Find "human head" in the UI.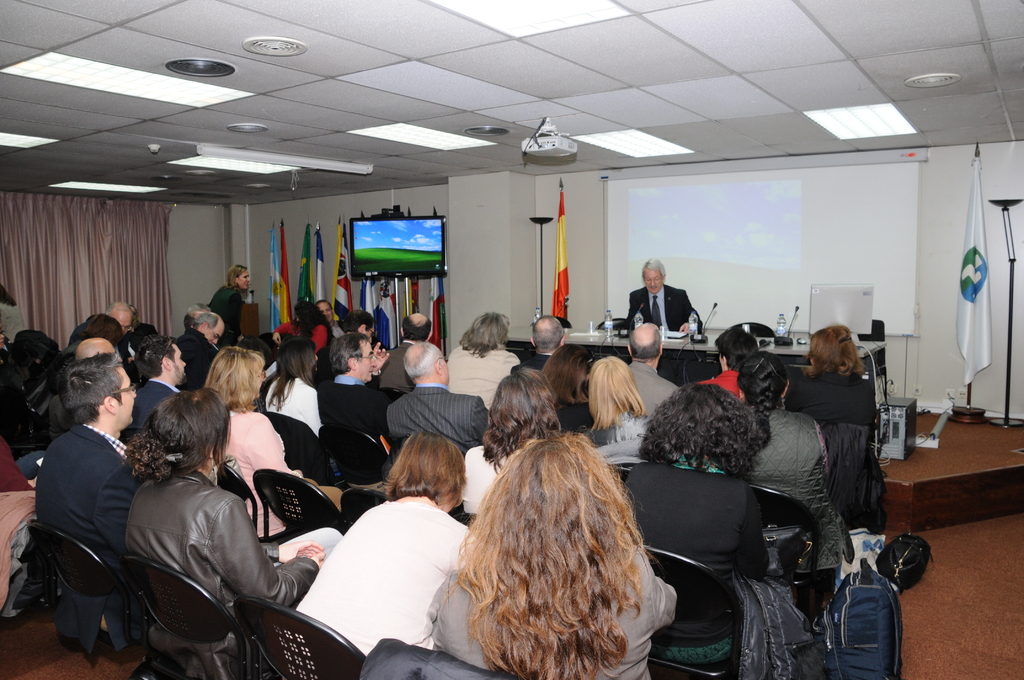
UI element at detection(74, 337, 119, 360).
